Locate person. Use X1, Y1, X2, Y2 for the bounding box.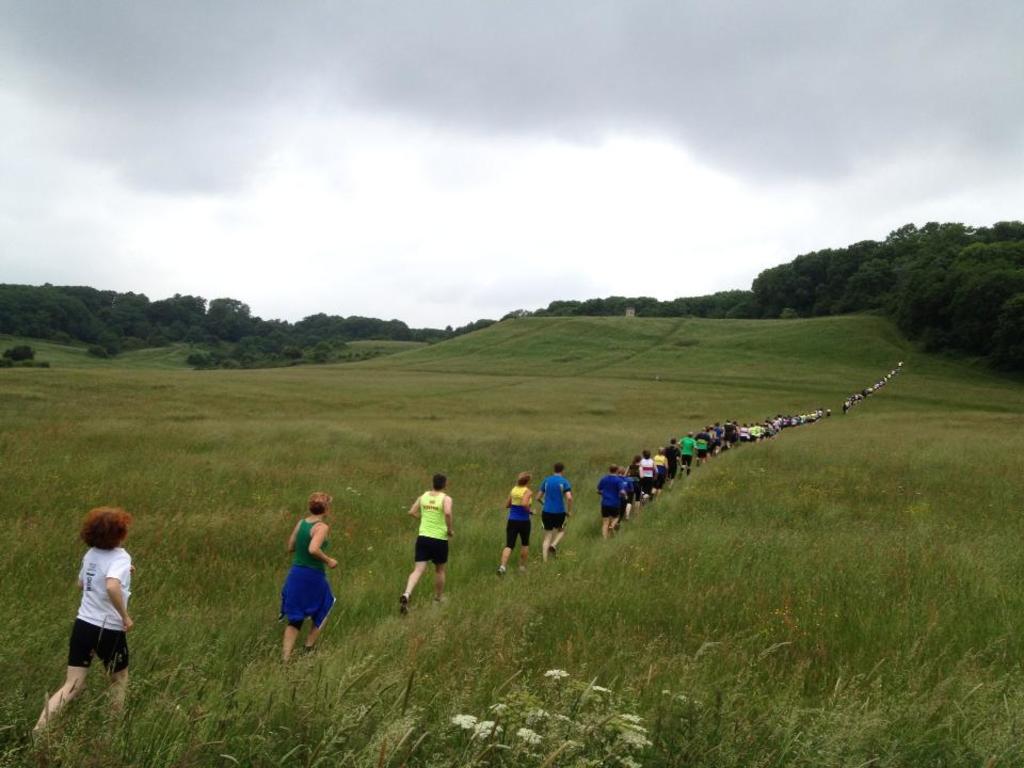
31, 505, 131, 737.
